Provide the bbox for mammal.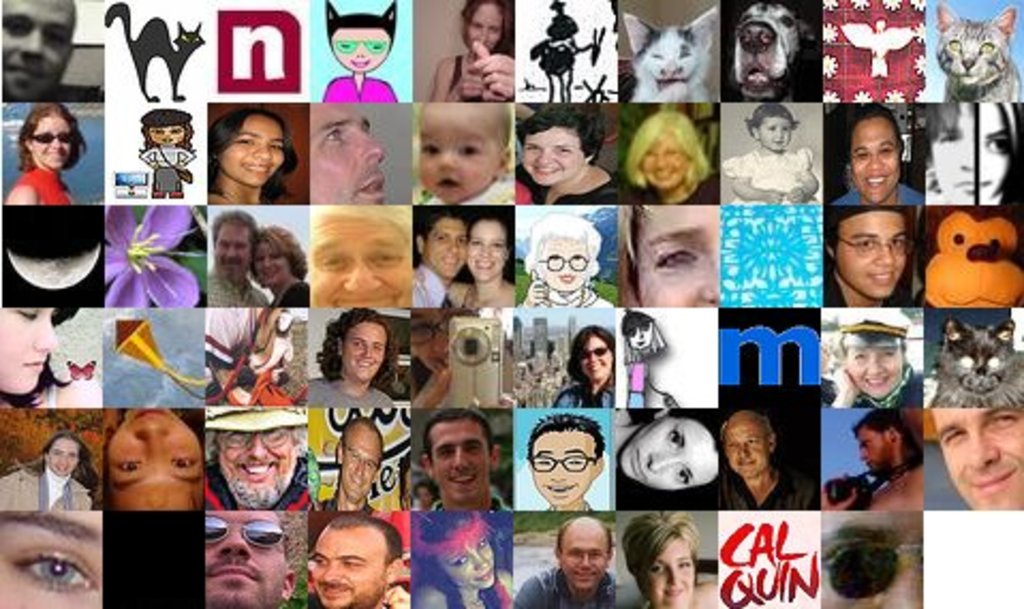
crop(821, 509, 919, 607).
